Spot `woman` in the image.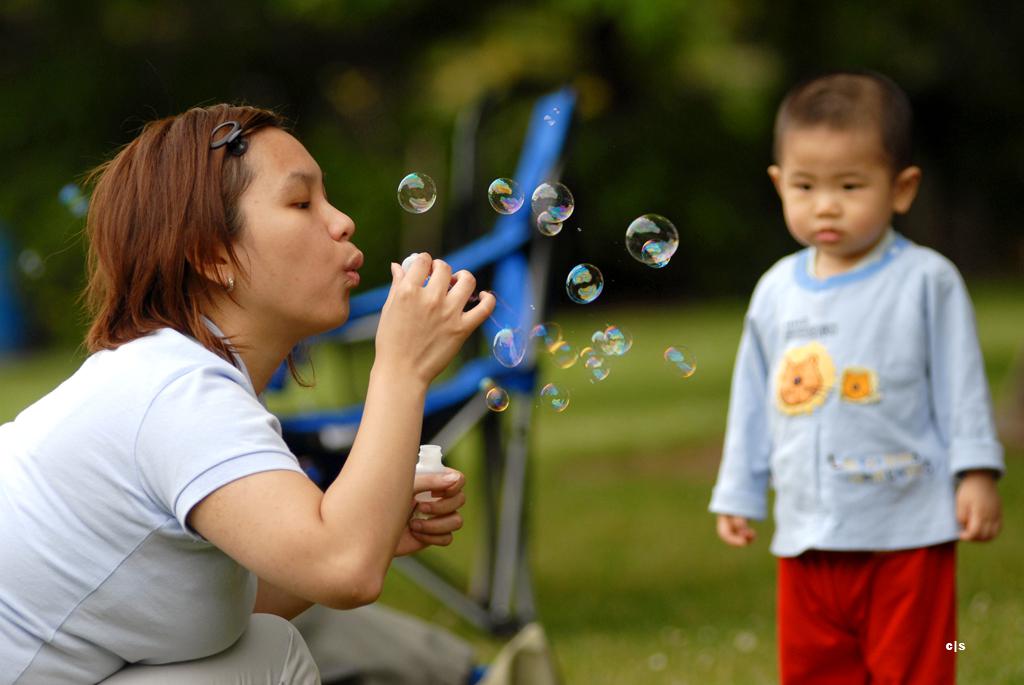
`woman` found at (39, 99, 504, 669).
